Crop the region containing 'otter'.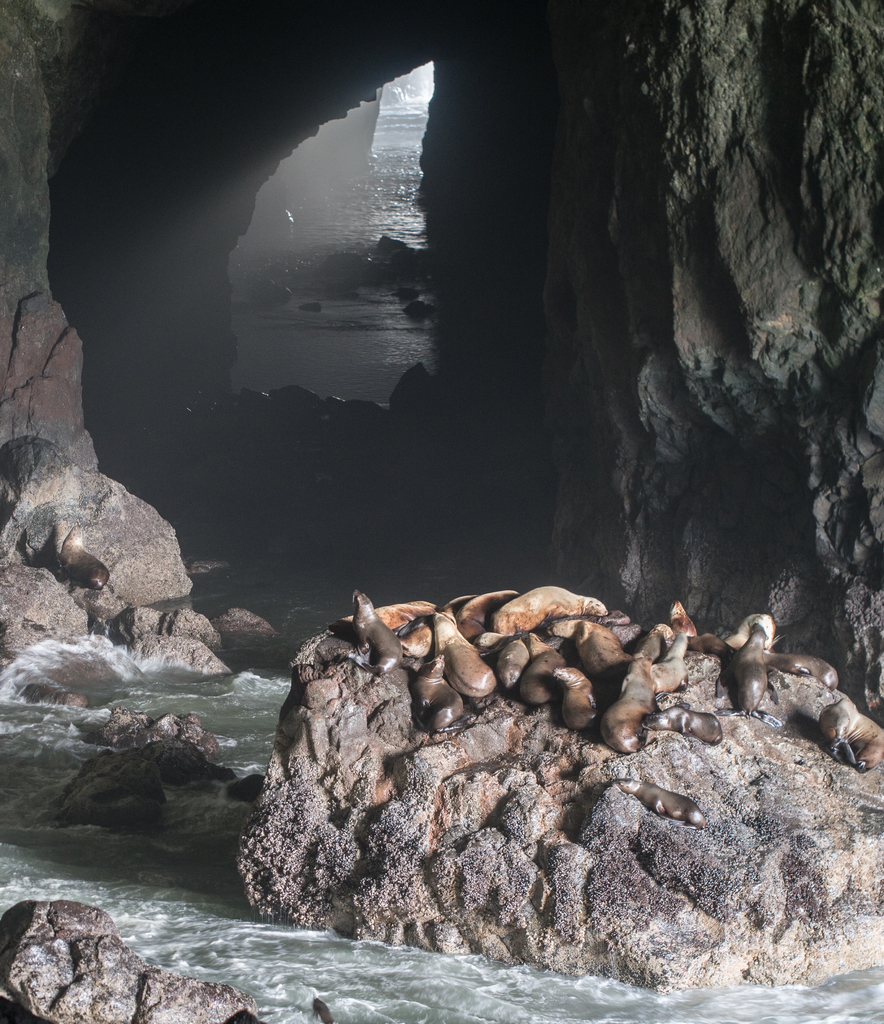
Crop region: BBox(615, 778, 707, 833).
